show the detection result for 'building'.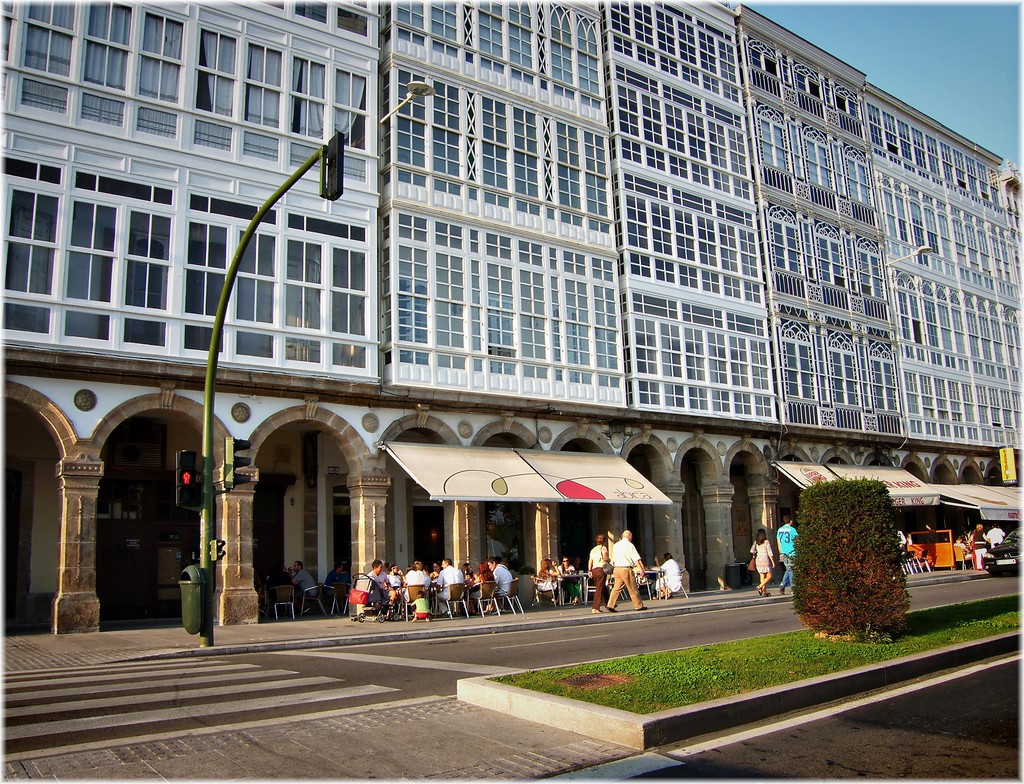
(0, 0, 1023, 635).
